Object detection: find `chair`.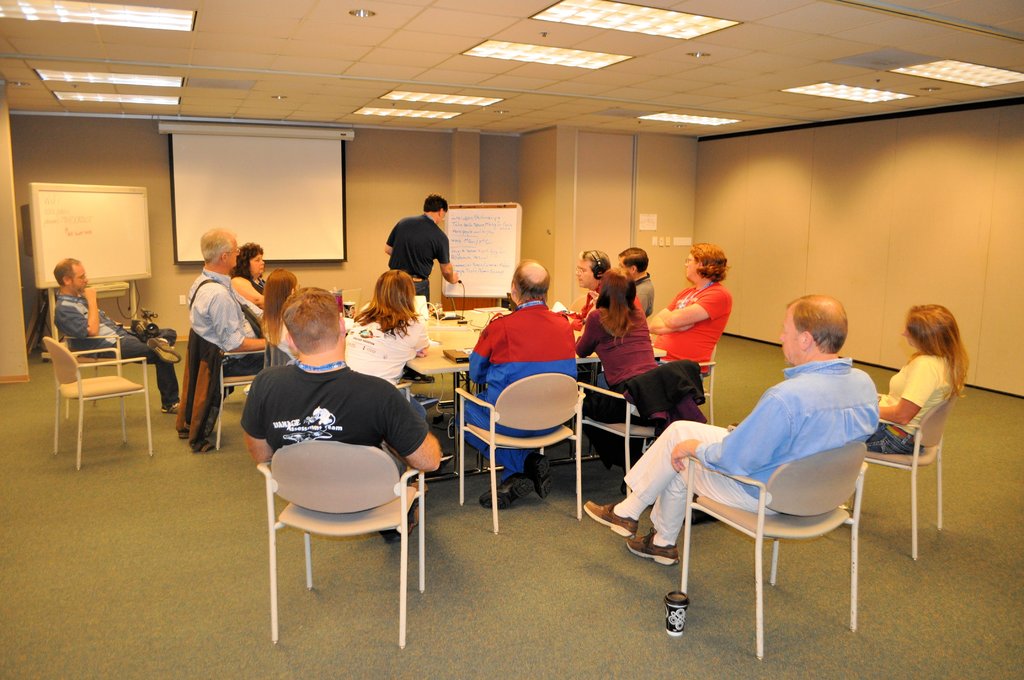
[42,337,150,470].
